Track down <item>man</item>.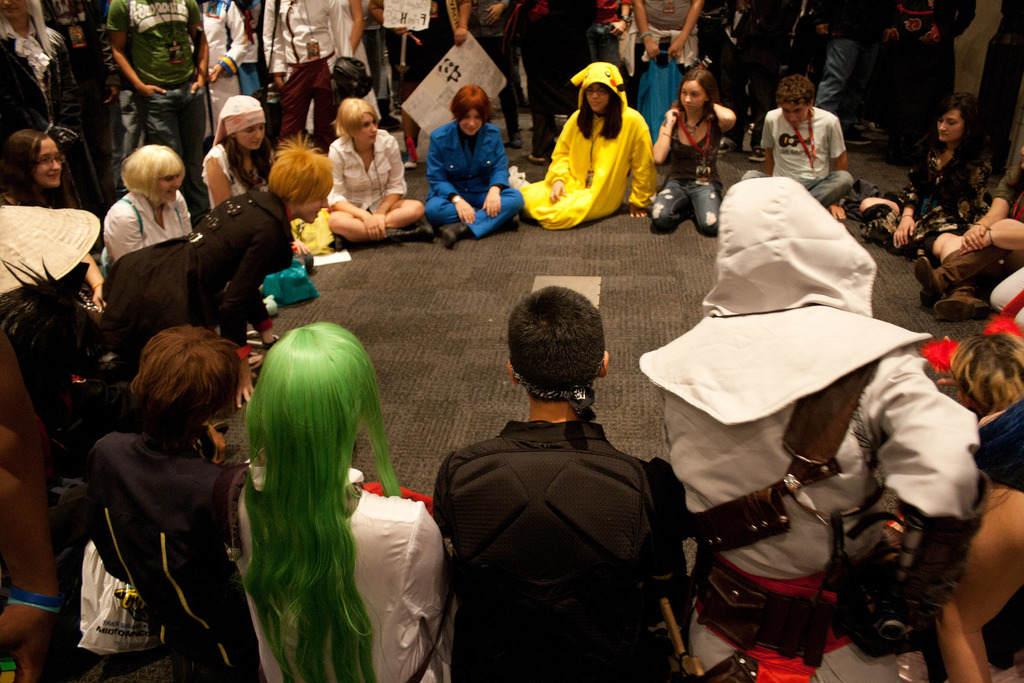
Tracked to box(360, 0, 440, 154).
